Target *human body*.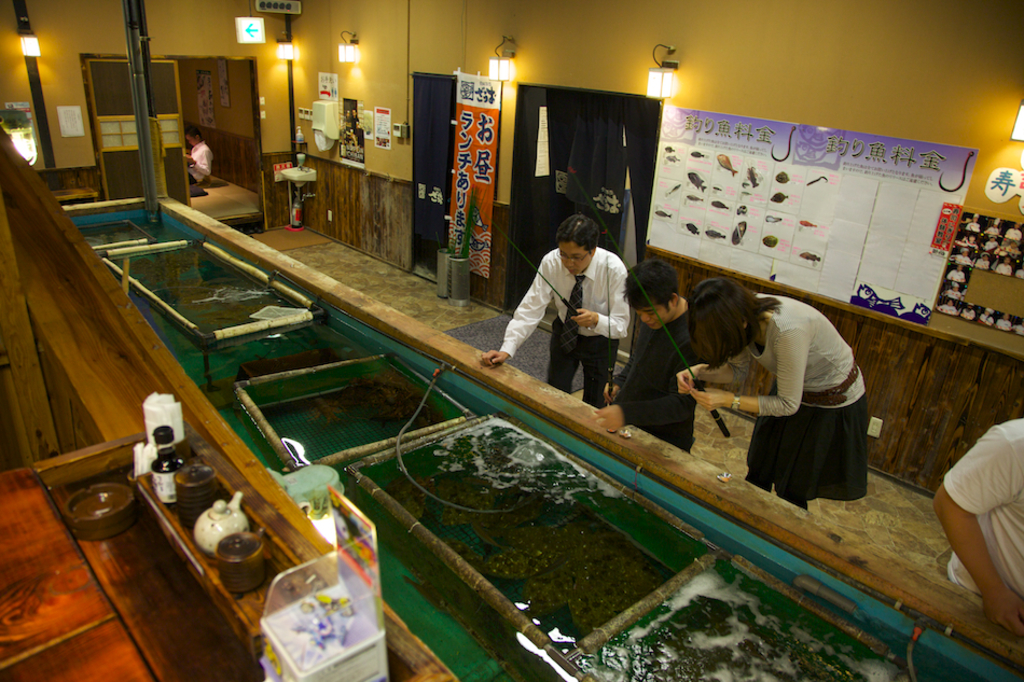
Target region: left=930, top=415, right=1023, bottom=642.
